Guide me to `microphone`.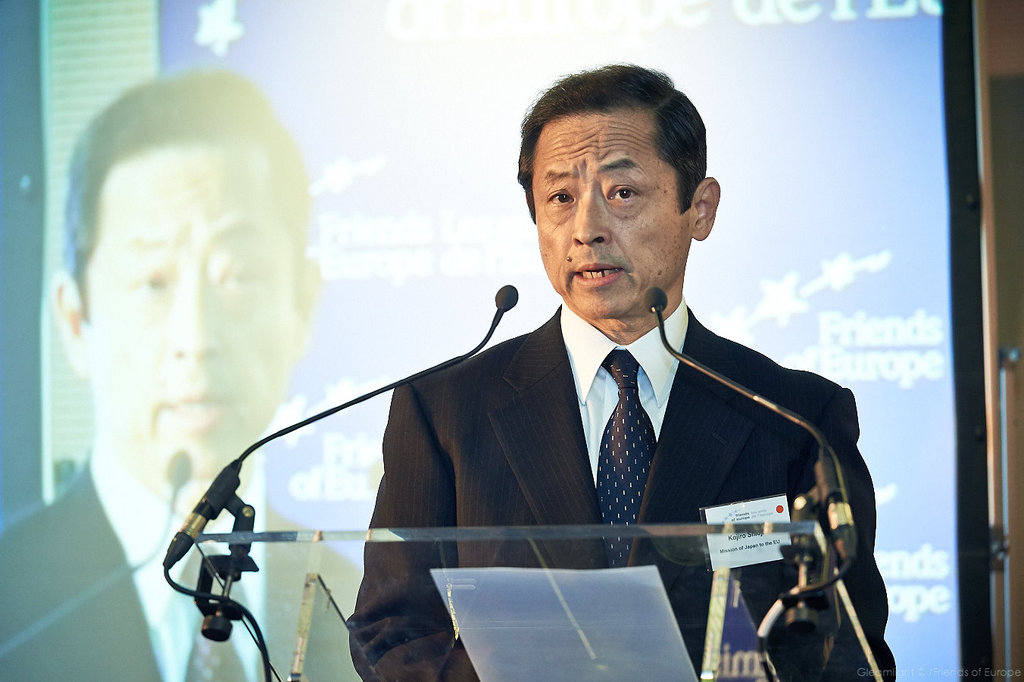
Guidance: region(646, 283, 670, 313).
